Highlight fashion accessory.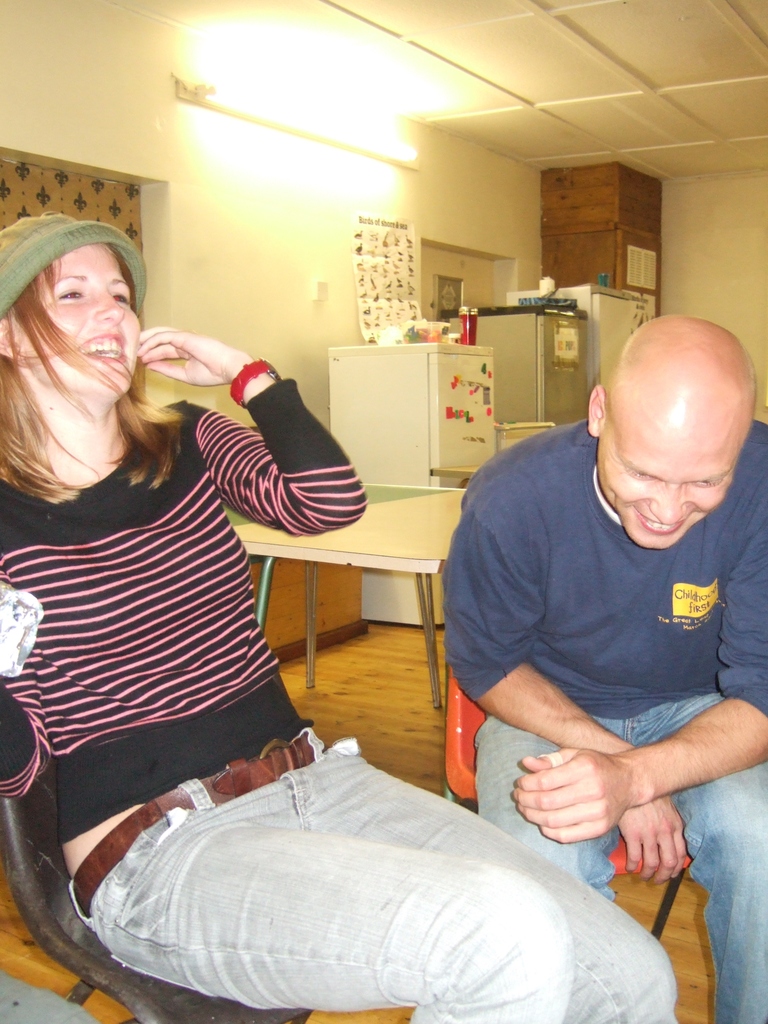
Highlighted region: x1=72 y1=720 x2=322 y2=925.
